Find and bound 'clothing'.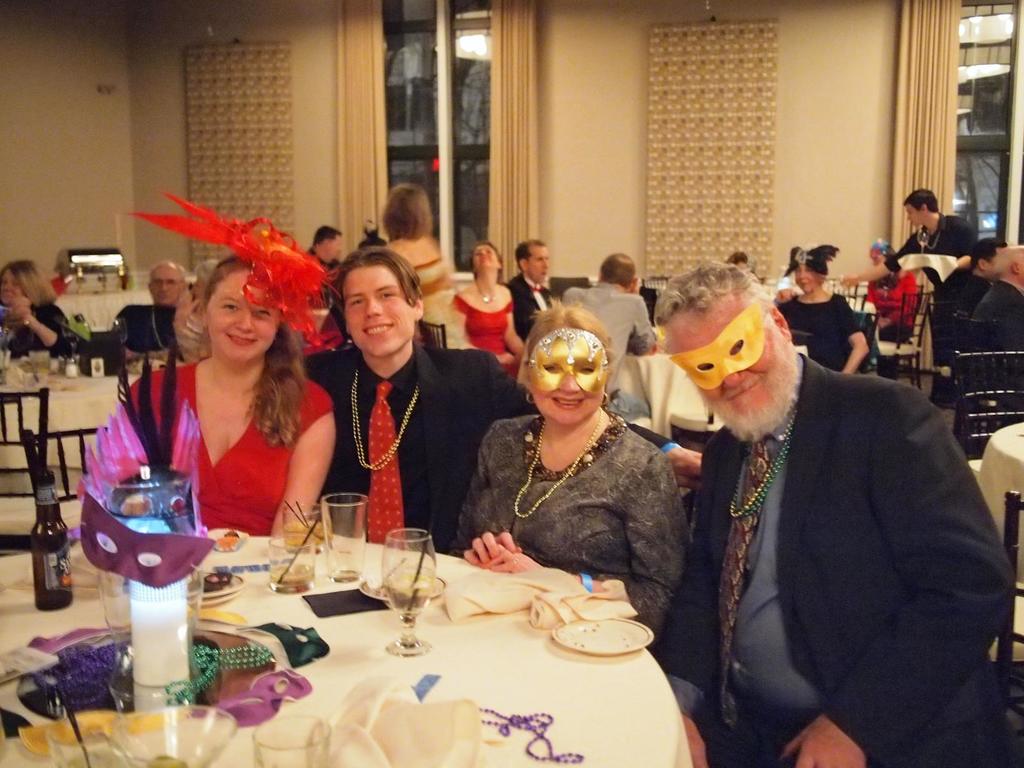
Bound: bbox=(450, 294, 509, 360).
